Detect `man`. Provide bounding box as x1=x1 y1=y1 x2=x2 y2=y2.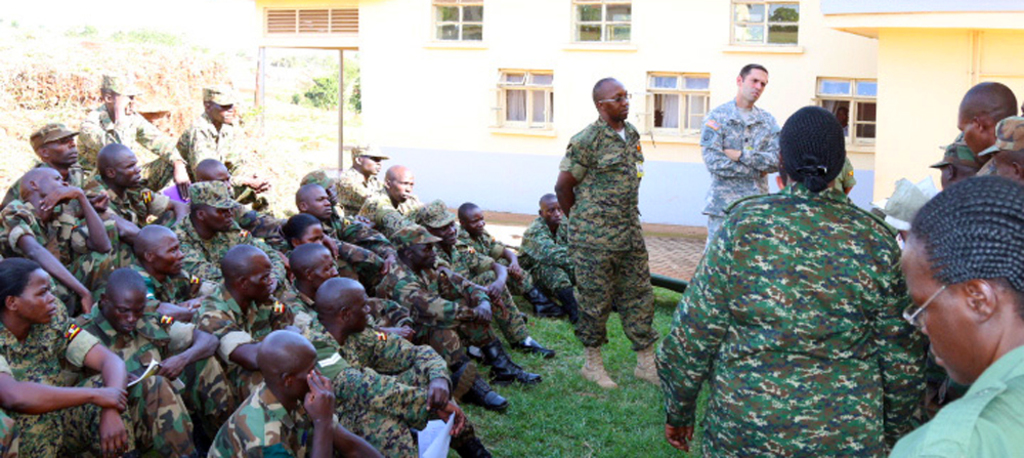
x1=99 y1=231 x2=227 y2=336.
